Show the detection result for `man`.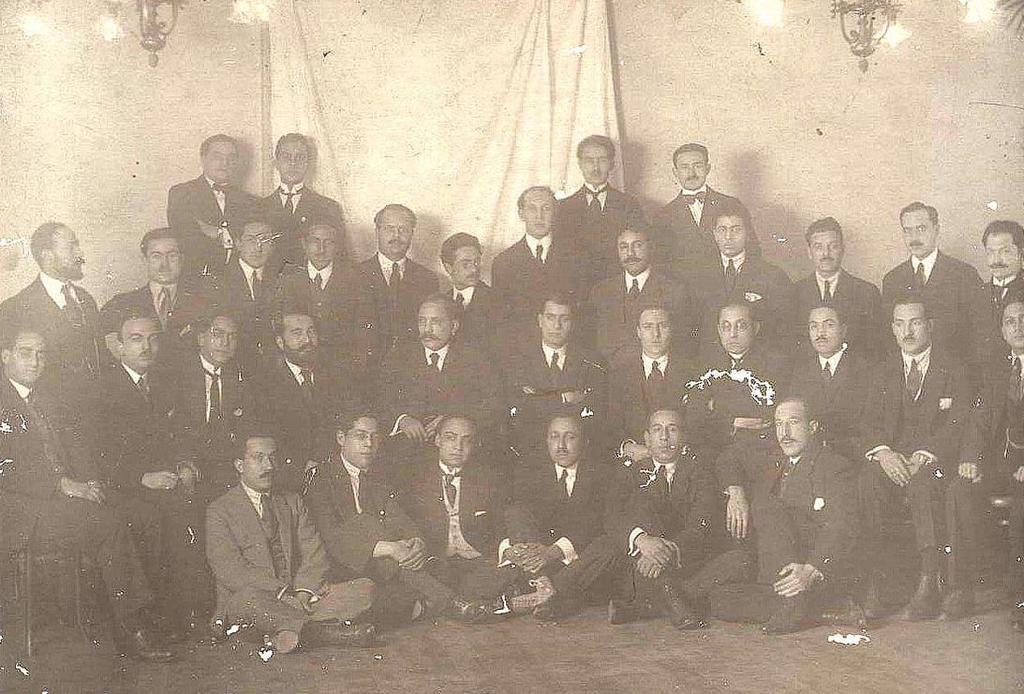
693, 208, 794, 336.
